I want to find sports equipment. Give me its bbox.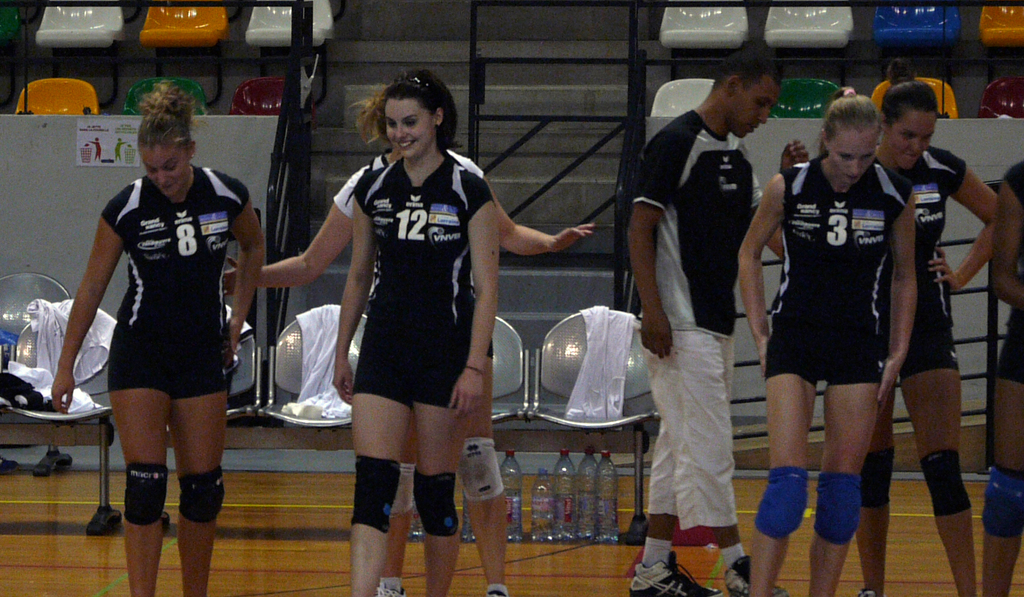
Rect(750, 466, 810, 539).
